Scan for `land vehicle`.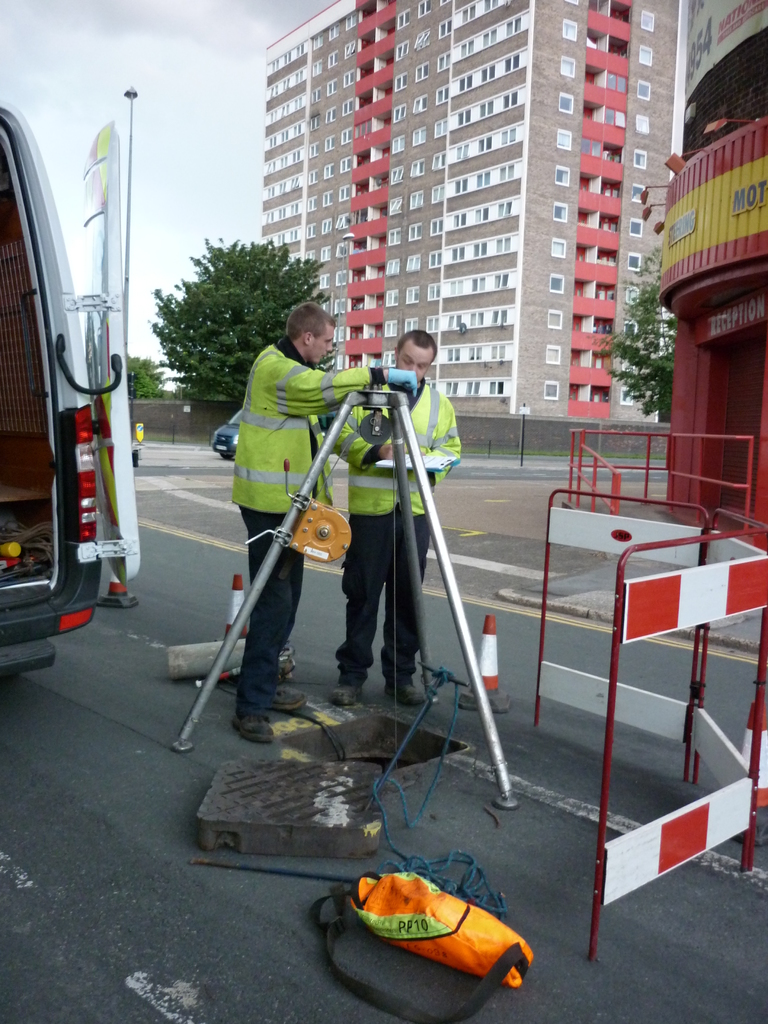
Scan result: crop(9, 69, 162, 673).
